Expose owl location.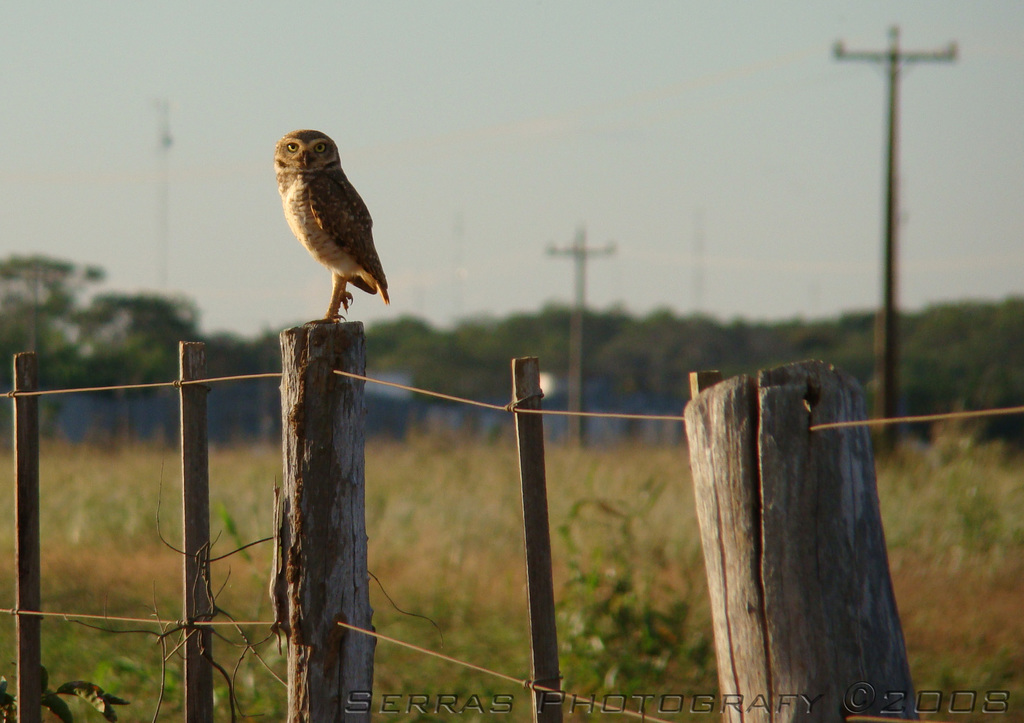
Exposed at [x1=273, y1=128, x2=387, y2=321].
